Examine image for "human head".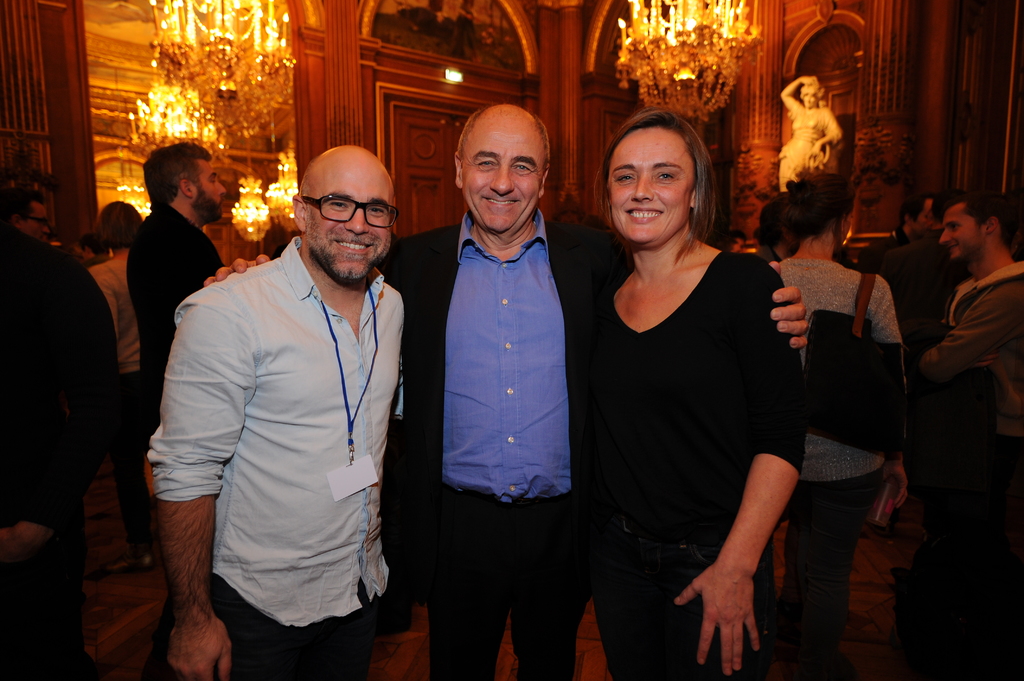
Examination result: rect(732, 230, 744, 253).
